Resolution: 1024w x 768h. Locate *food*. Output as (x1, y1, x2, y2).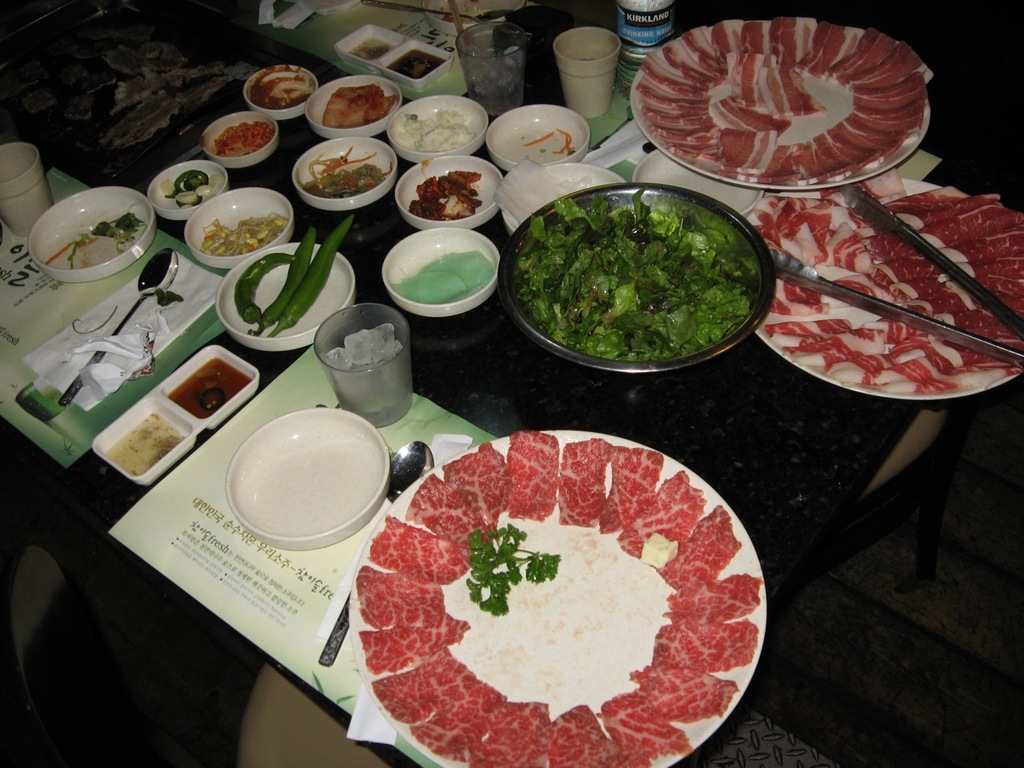
(207, 120, 275, 158).
